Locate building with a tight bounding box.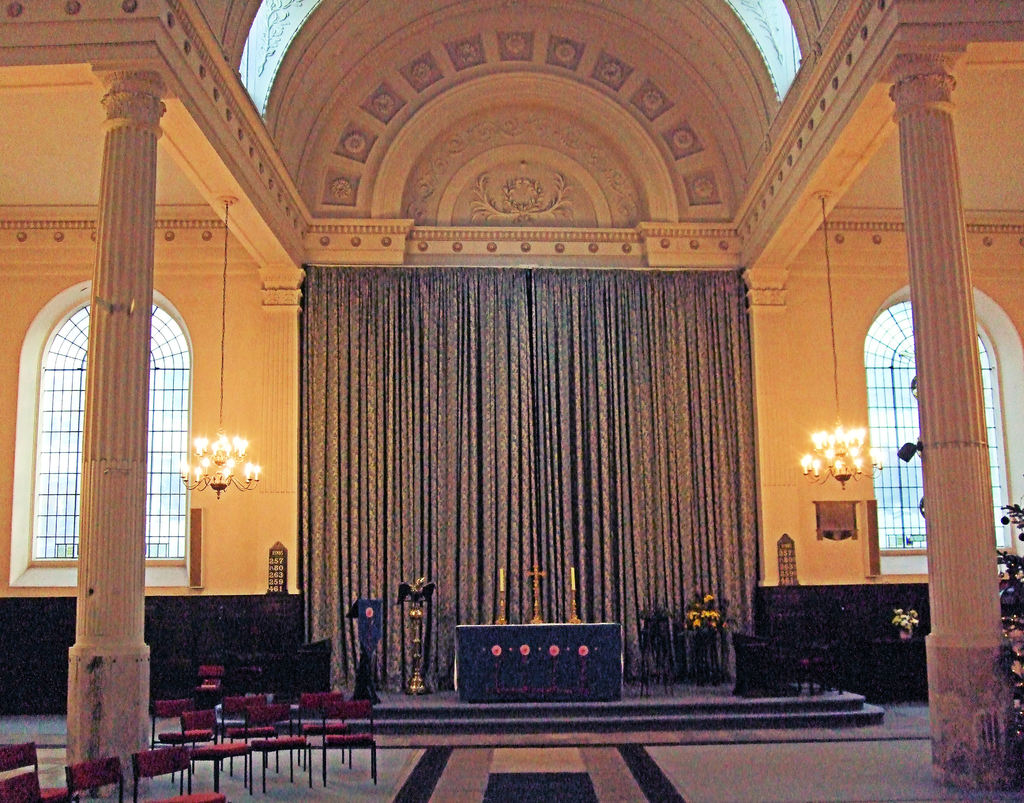
detection(0, 0, 1023, 802).
